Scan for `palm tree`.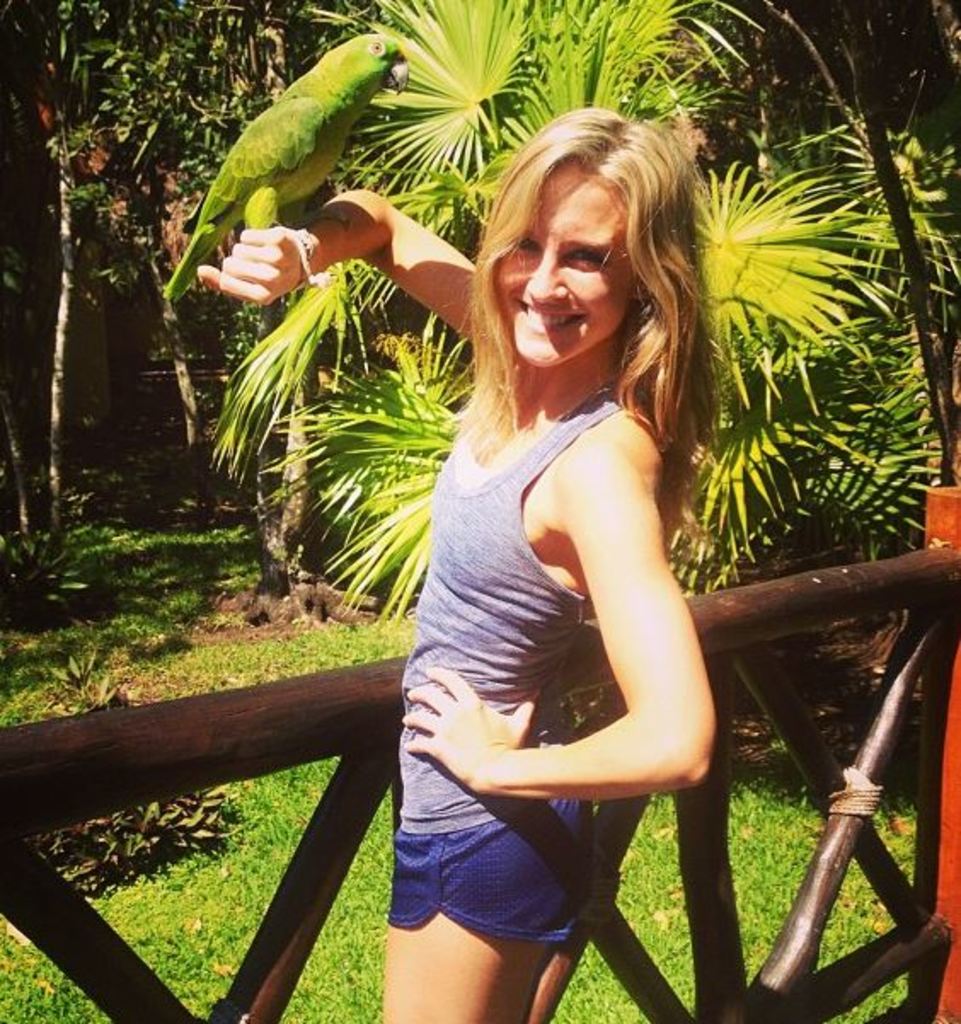
Scan result: <box>210,0,959,632</box>.
